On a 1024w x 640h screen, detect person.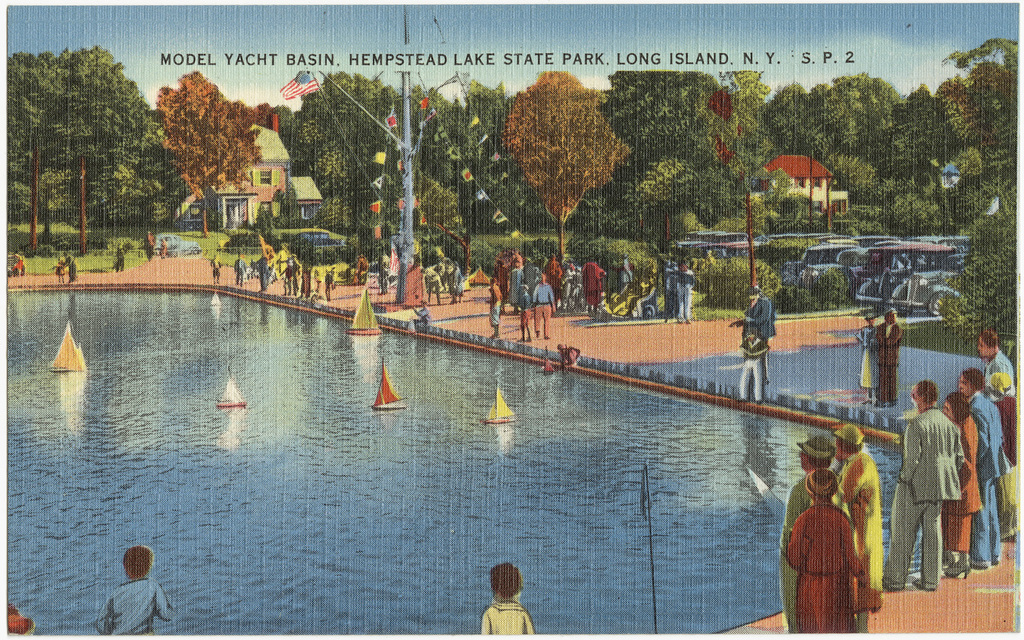
left=852, top=306, right=881, bottom=404.
